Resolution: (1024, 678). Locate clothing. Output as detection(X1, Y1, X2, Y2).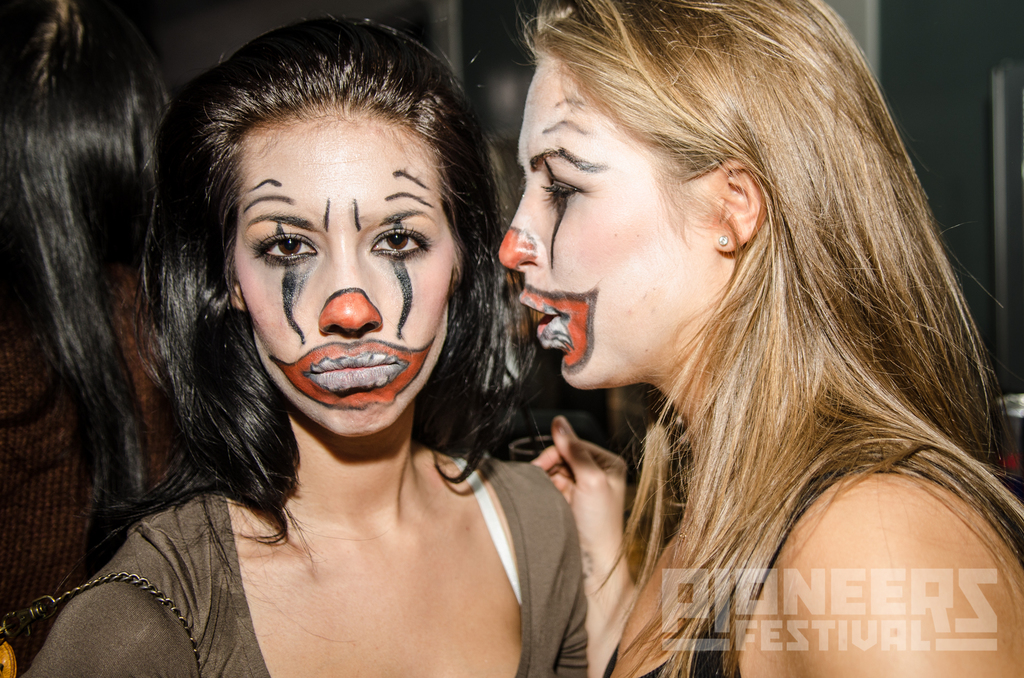
detection(593, 460, 1023, 677).
